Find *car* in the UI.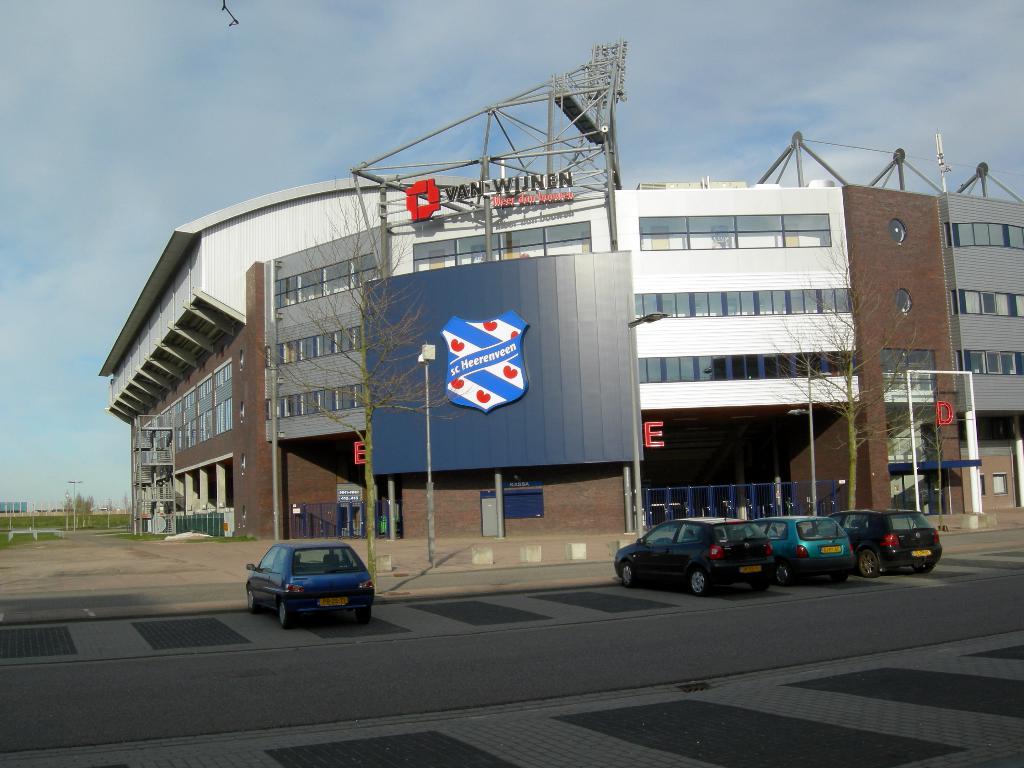
UI element at <region>615, 514, 767, 597</region>.
